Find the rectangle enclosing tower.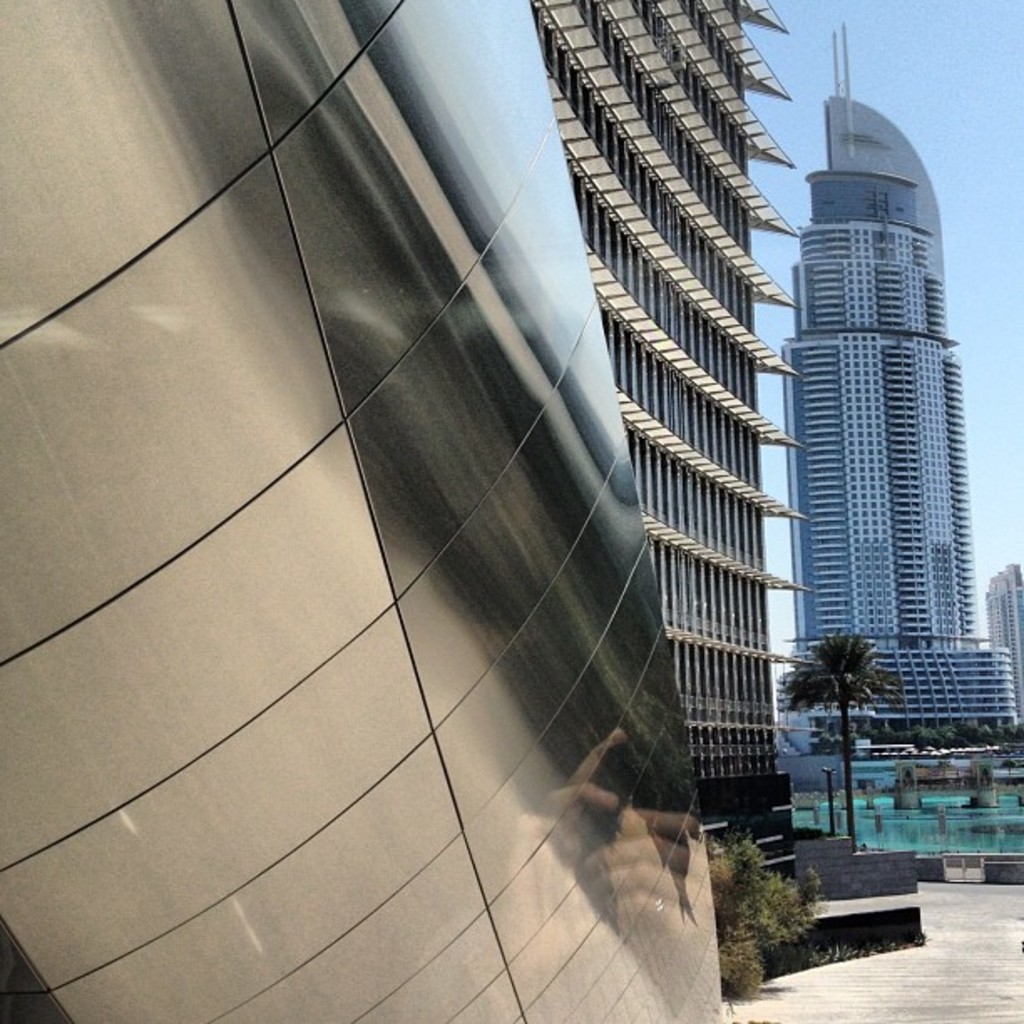
766 55 994 768.
